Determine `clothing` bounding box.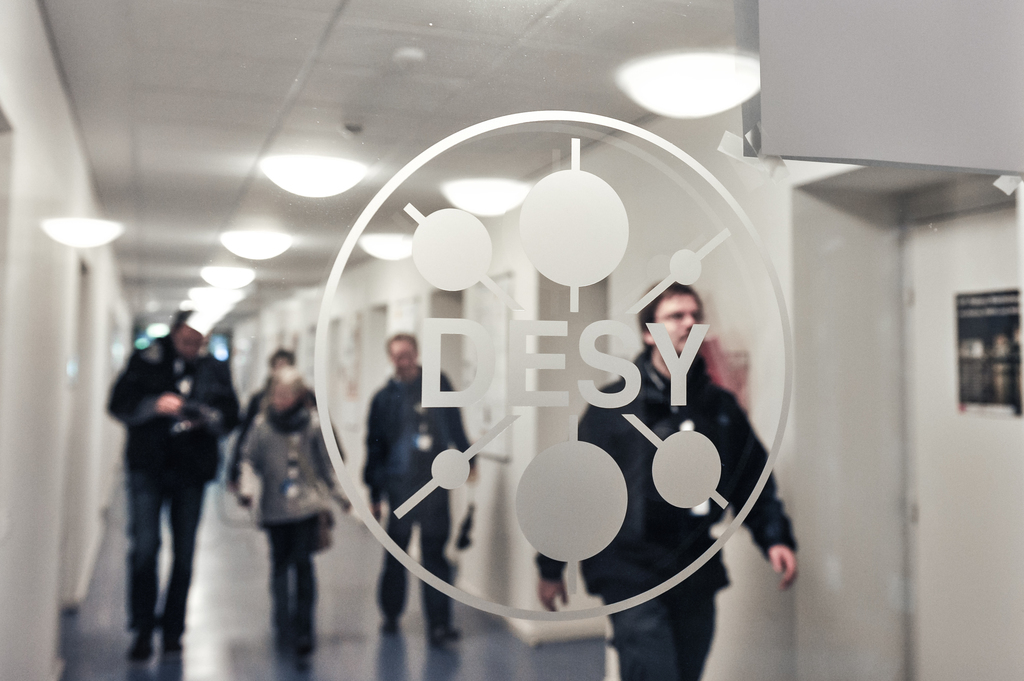
Determined: l=362, t=370, r=470, b=623.
